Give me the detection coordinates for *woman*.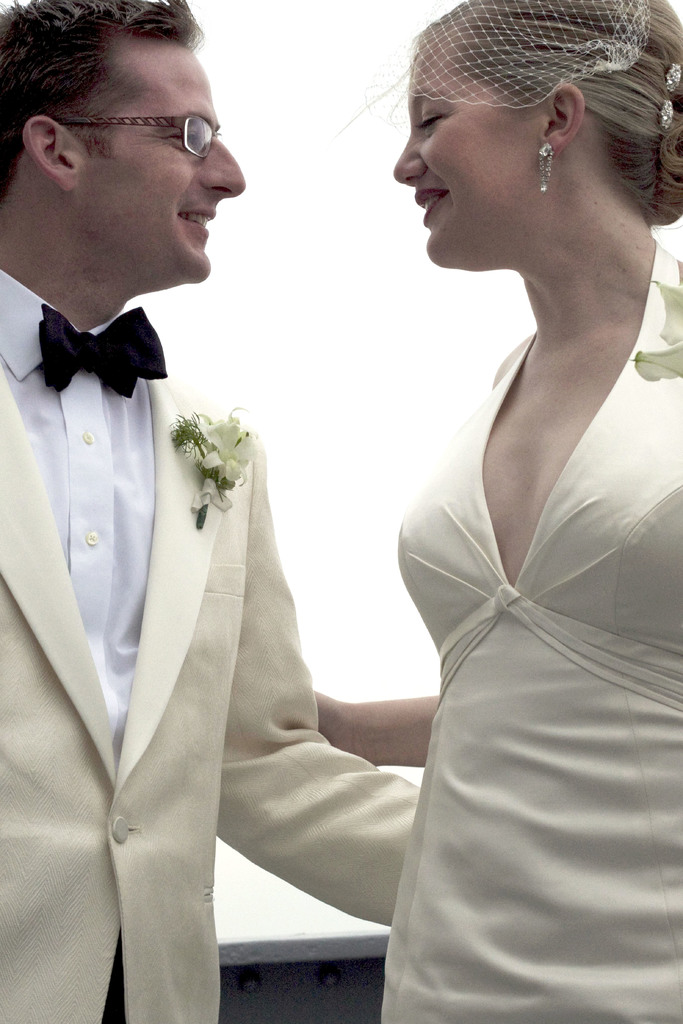
locate(347, 0, 674, 1023).
